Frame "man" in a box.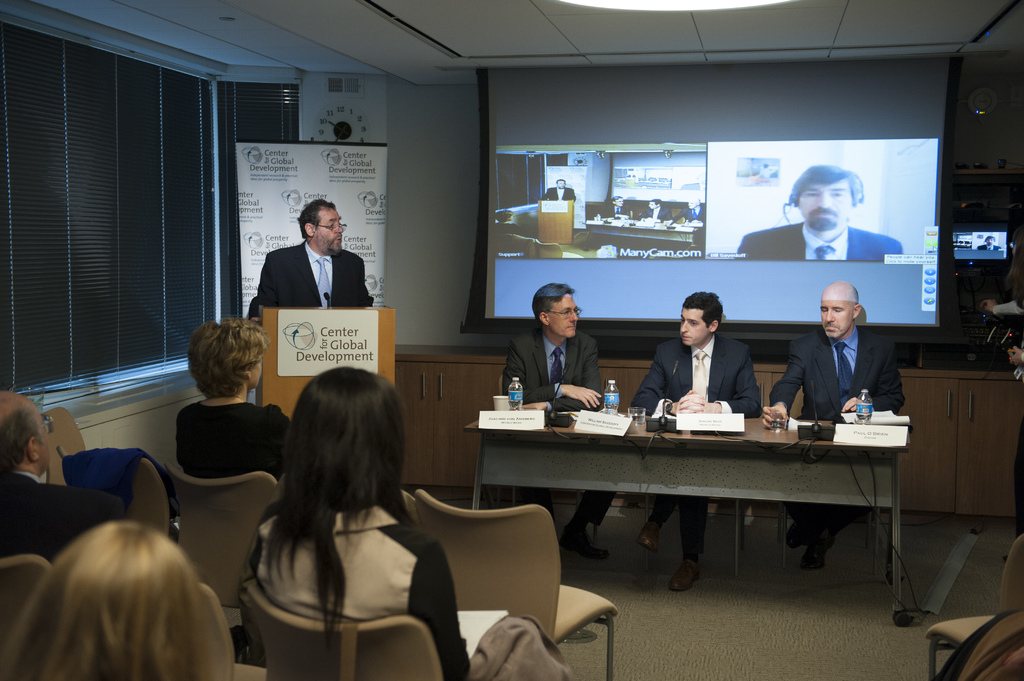
[x1=739, y1=161, x2=904, y2=264].
